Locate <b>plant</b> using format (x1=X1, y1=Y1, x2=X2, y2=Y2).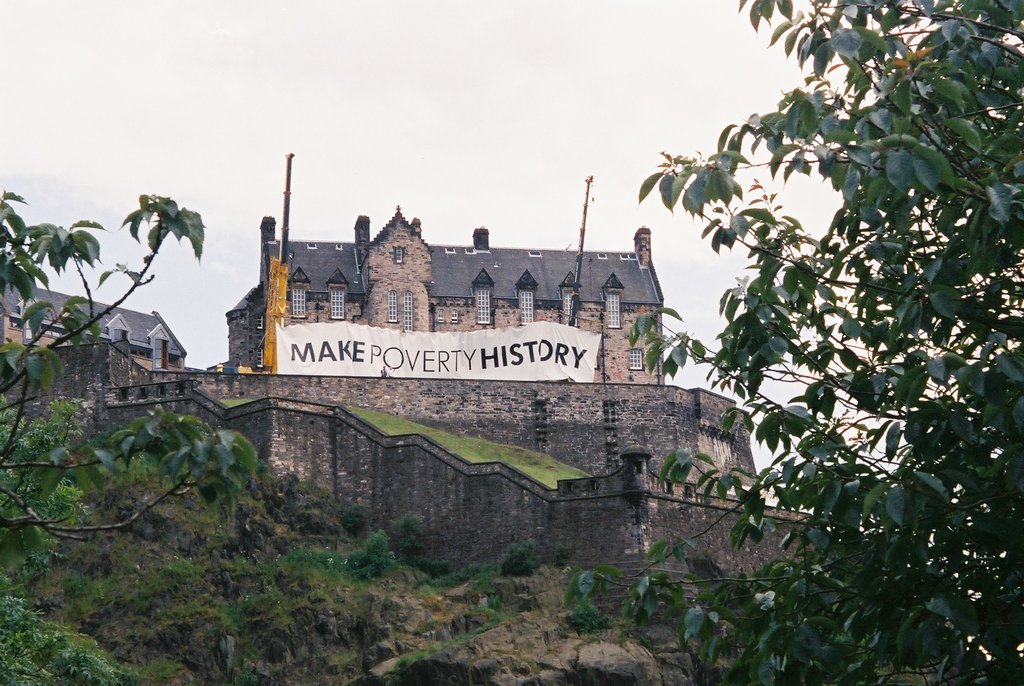
(x1=0, y1=190, x2=263, y2=541).
